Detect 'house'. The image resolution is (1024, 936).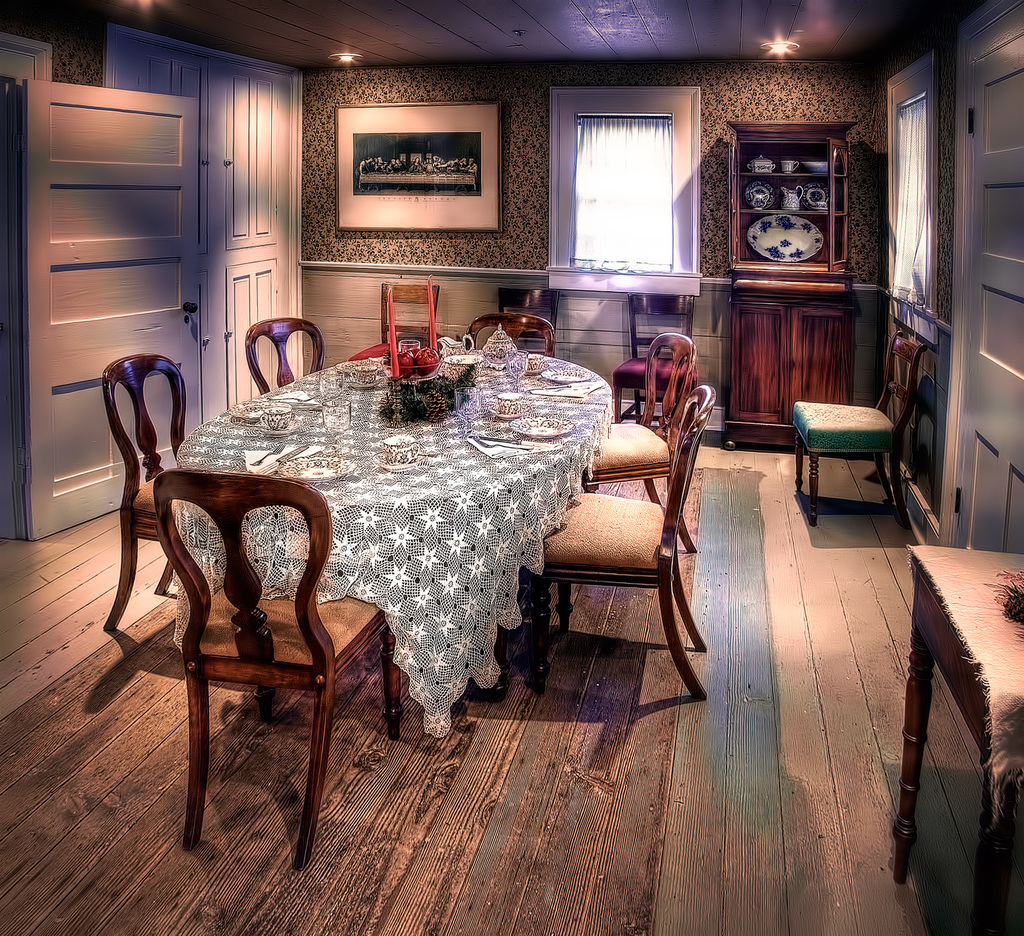
bbox=(15, 0, 962, 802).
